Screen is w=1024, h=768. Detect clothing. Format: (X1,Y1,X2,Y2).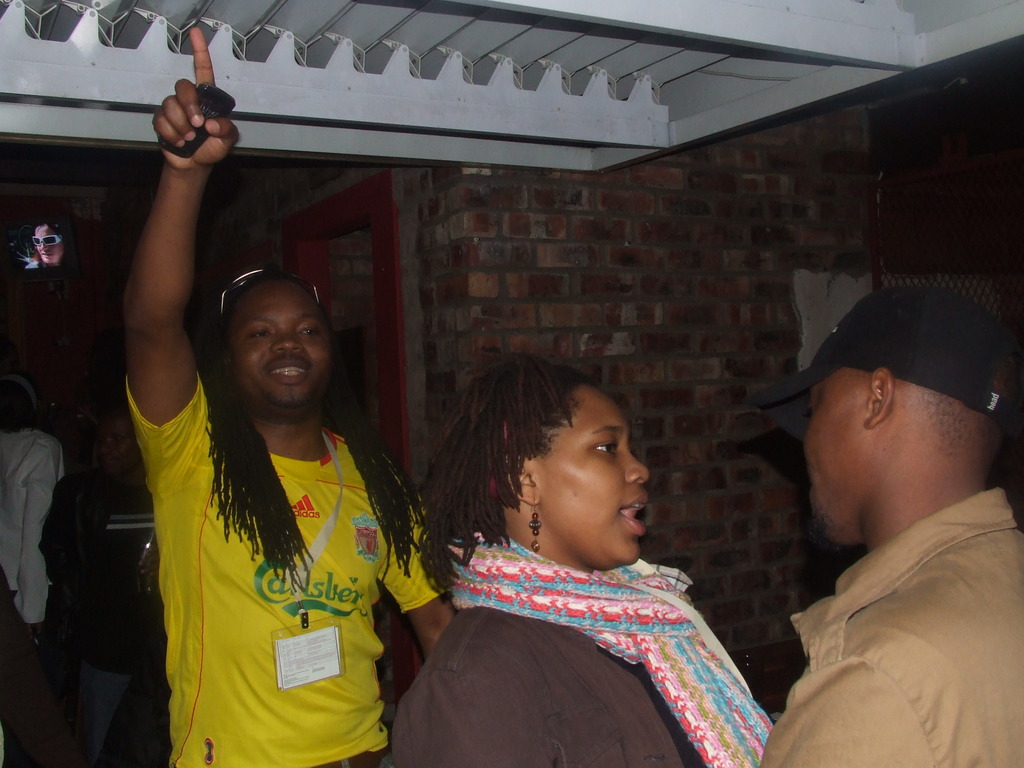
(132,351,433,767).
